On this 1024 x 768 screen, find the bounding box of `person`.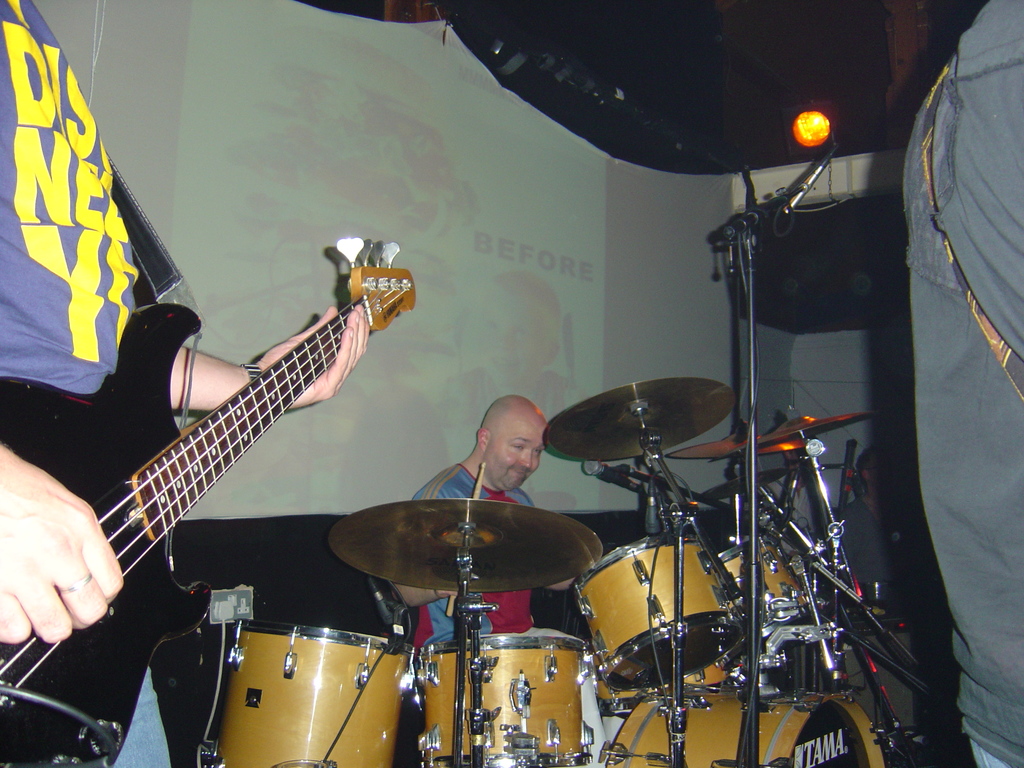
Bounding box: [x1=0, y1=0, x2=371, y2=767].
